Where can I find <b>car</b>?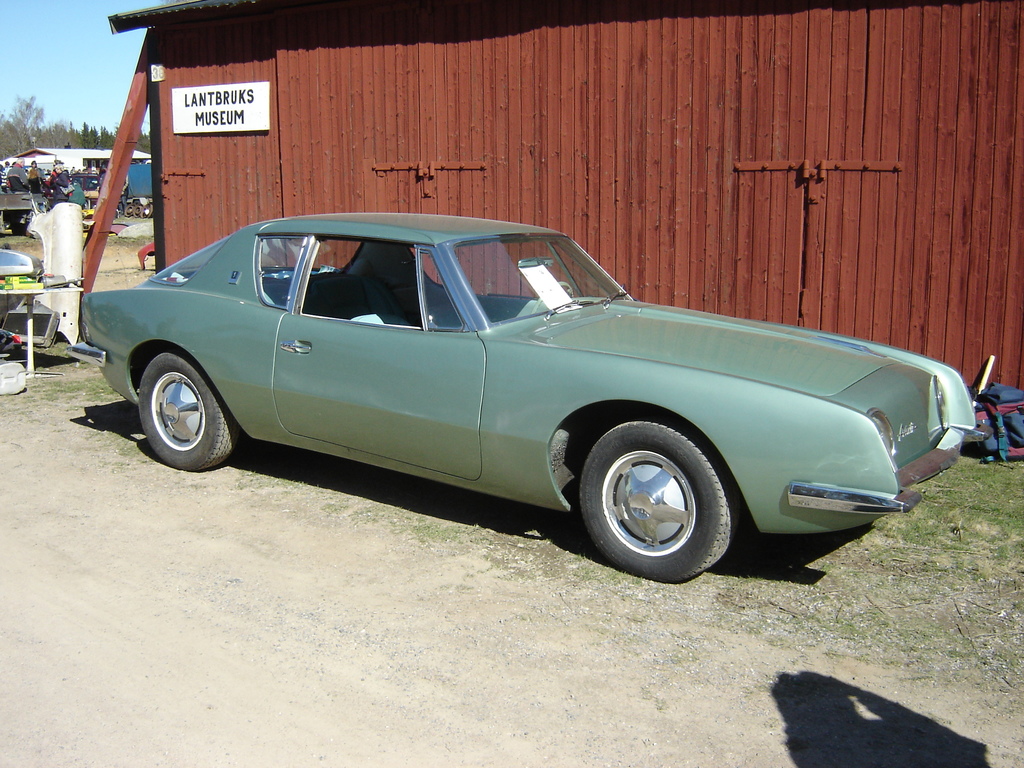
You can find it at (6,163,45,177).
